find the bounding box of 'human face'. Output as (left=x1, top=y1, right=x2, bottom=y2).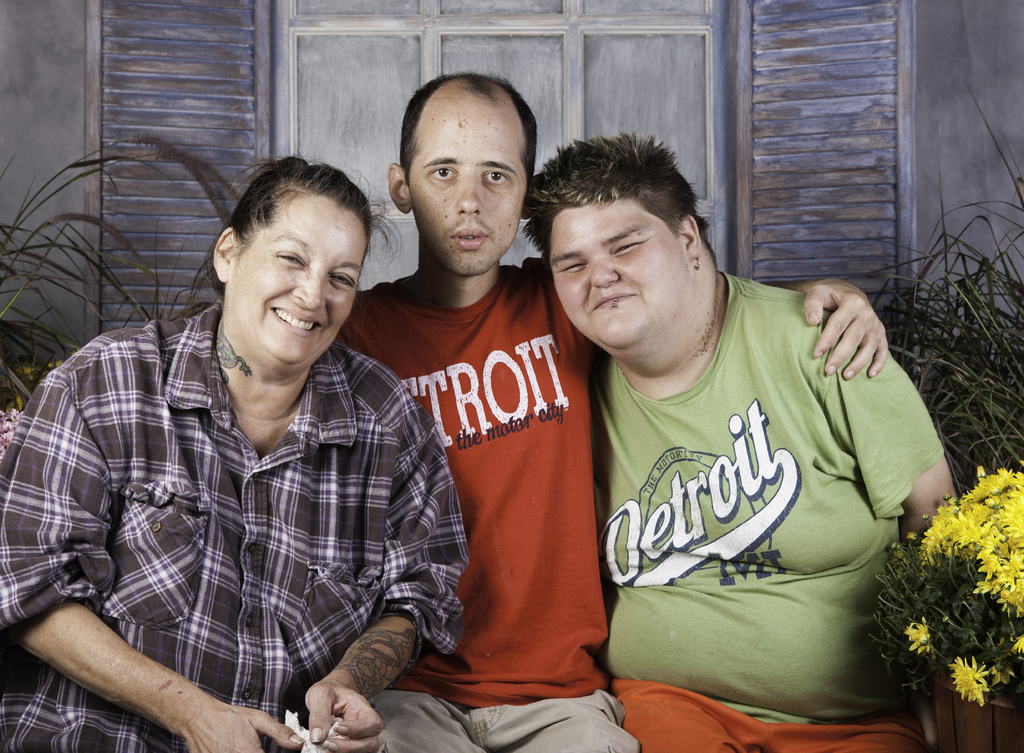
(left=223, top=191, right=367, bottom=369).
